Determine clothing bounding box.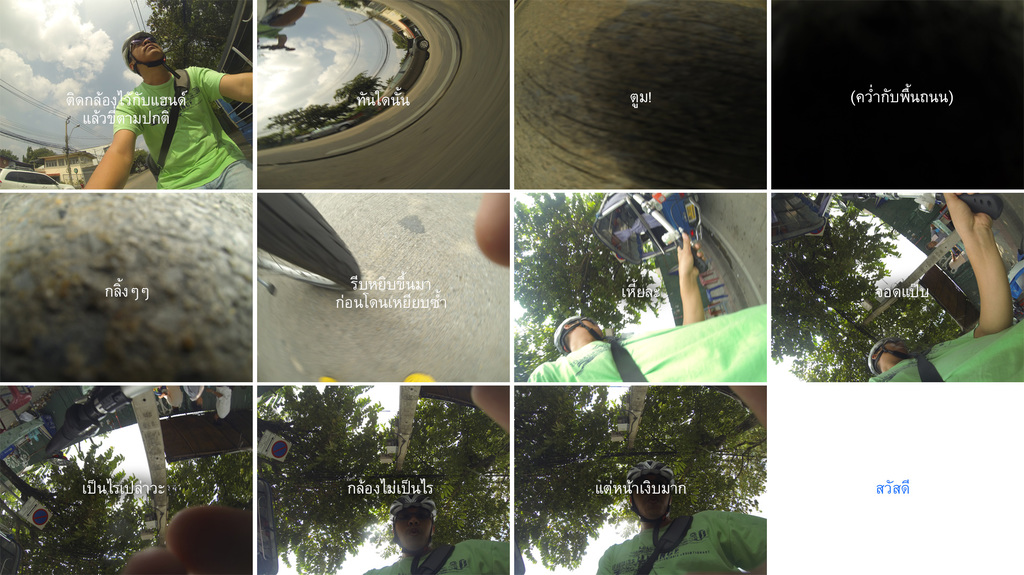
Determined: (left=111, top=58, right=241, bottom=195).
